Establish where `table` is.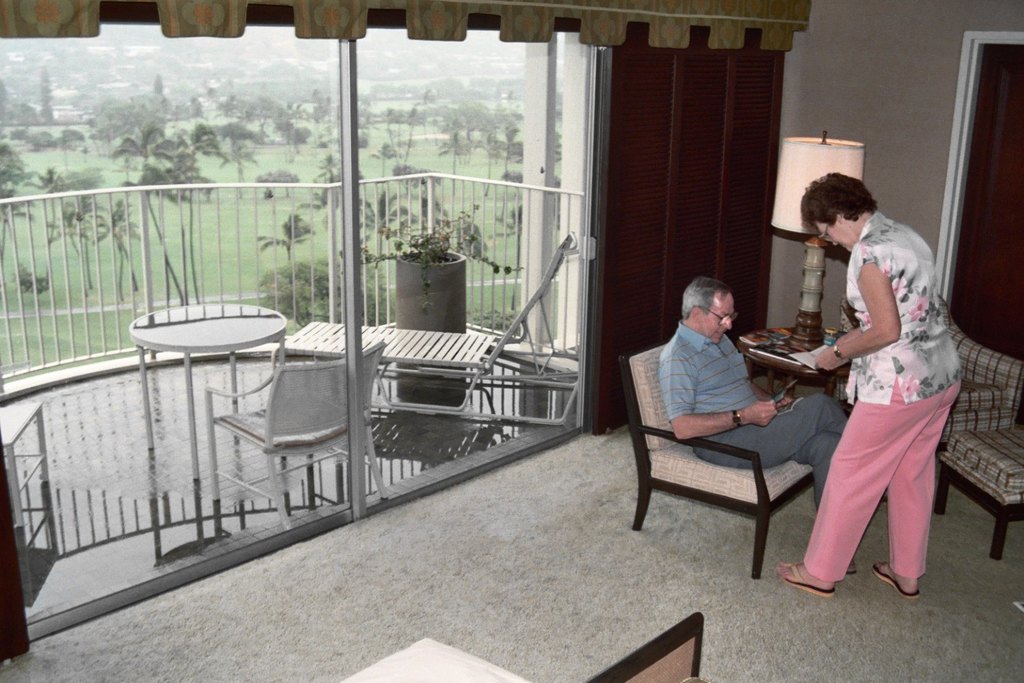
Established at 739:303:856:396.
